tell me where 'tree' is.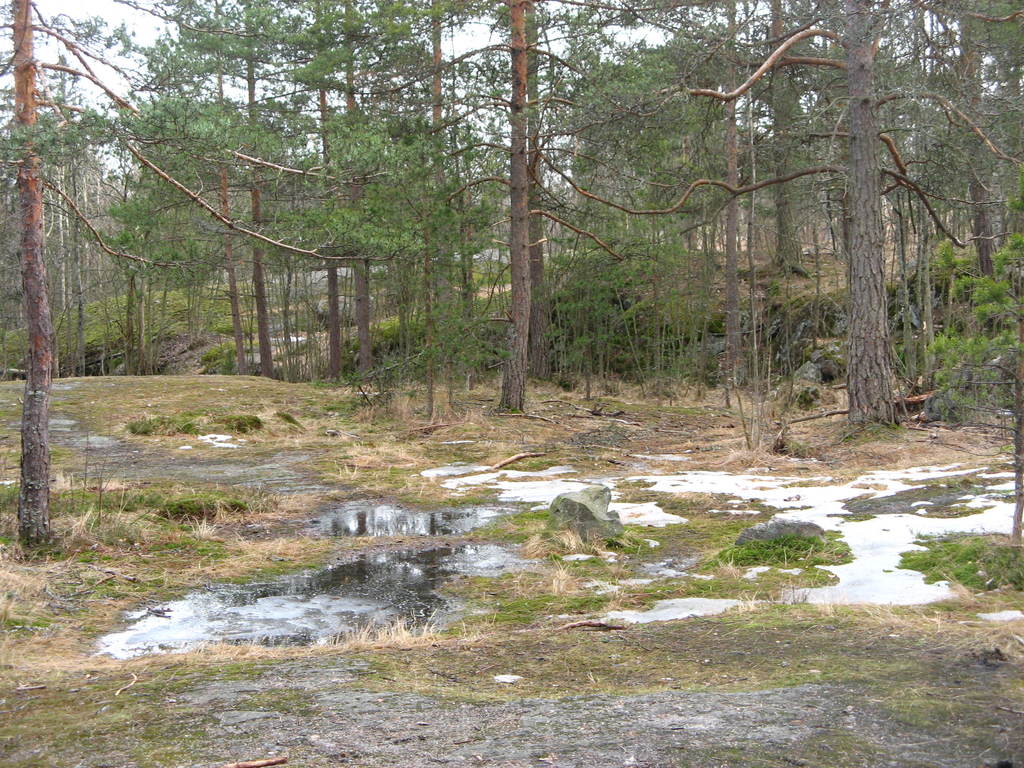
'tree' is at select_region(0, 0, 366, 549).
